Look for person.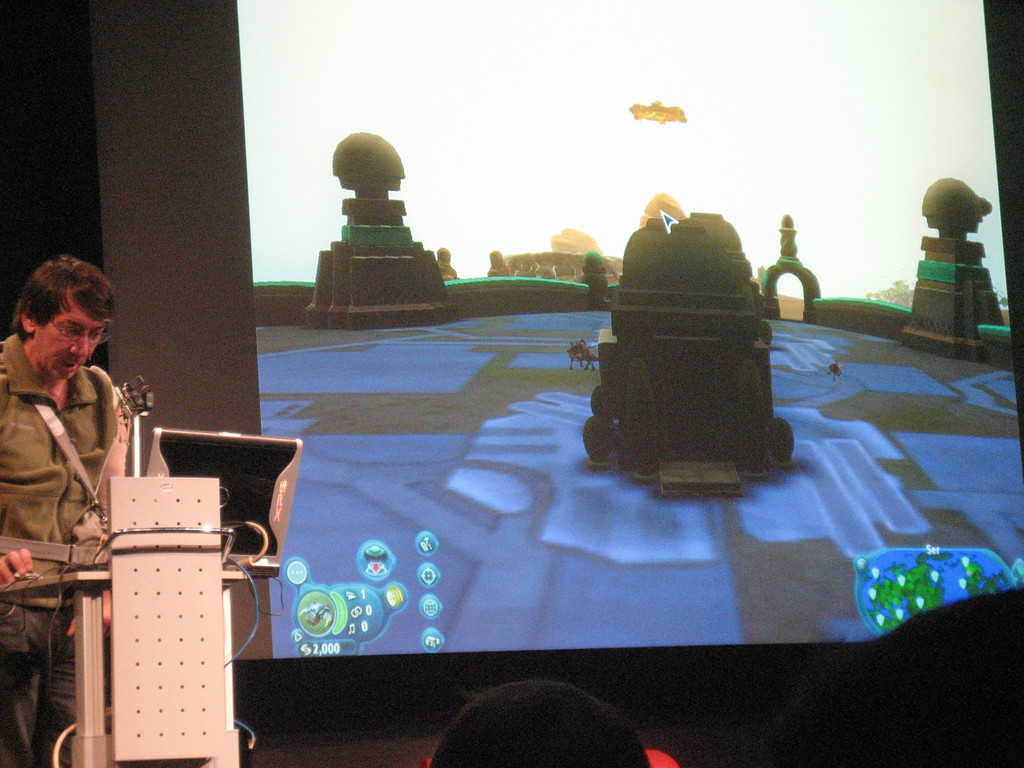
Found: 431, 678, 646, 767.
